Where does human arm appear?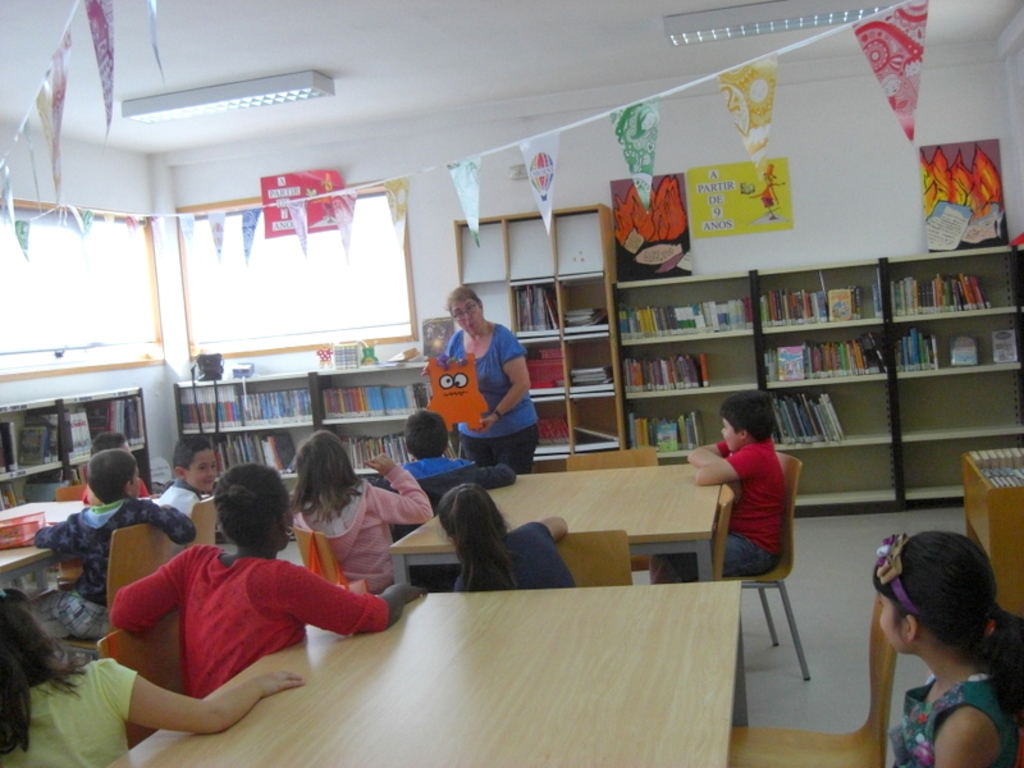
Appears at BBox(291, 563, 433, 634).
